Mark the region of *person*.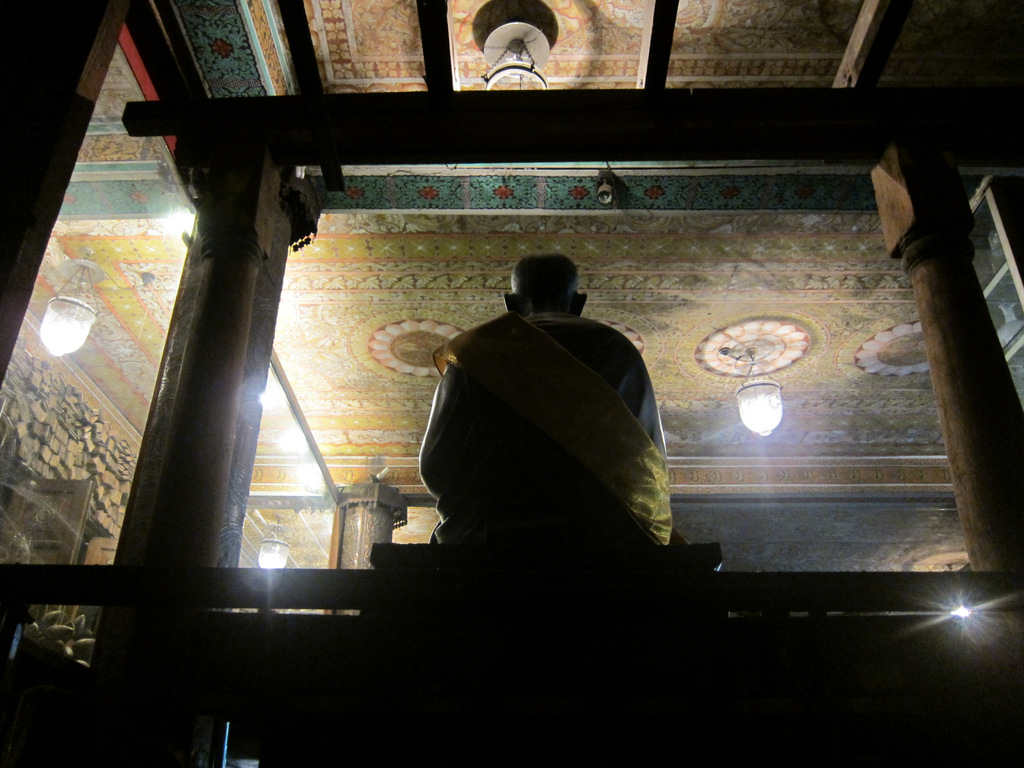
Region: {"left": 405, "top": 240, "right": 686, "bottom": 591}.
